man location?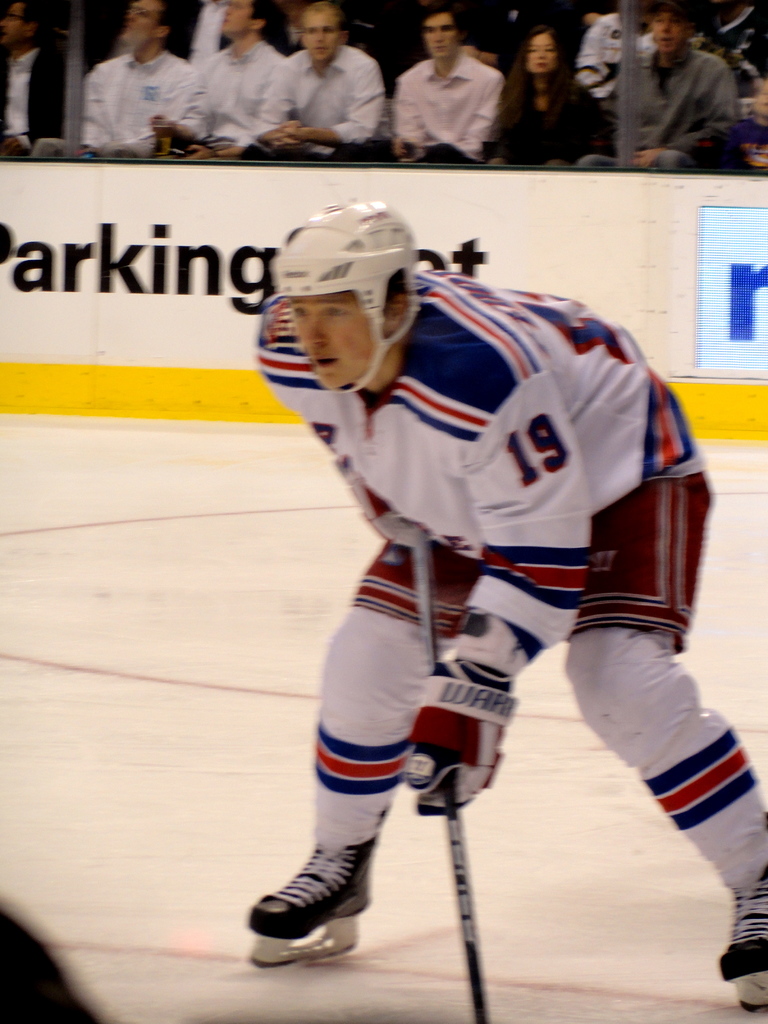
(x1=149, y1=4, x2=291, y2=161)
